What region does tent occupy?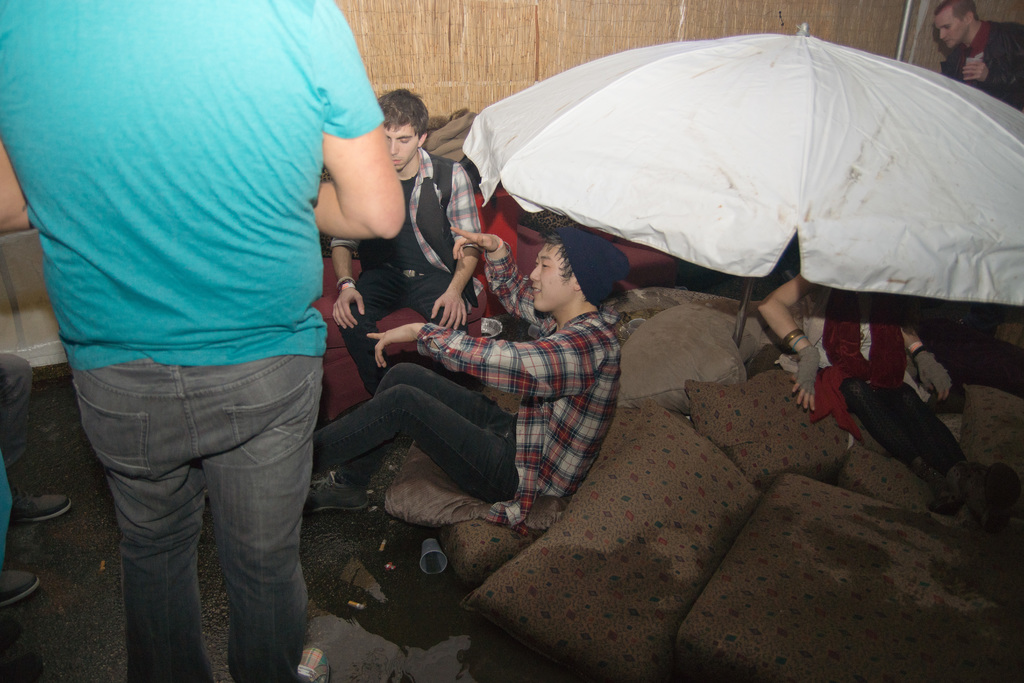
[x1=424, y1=53, x2=1020, y2=357].
